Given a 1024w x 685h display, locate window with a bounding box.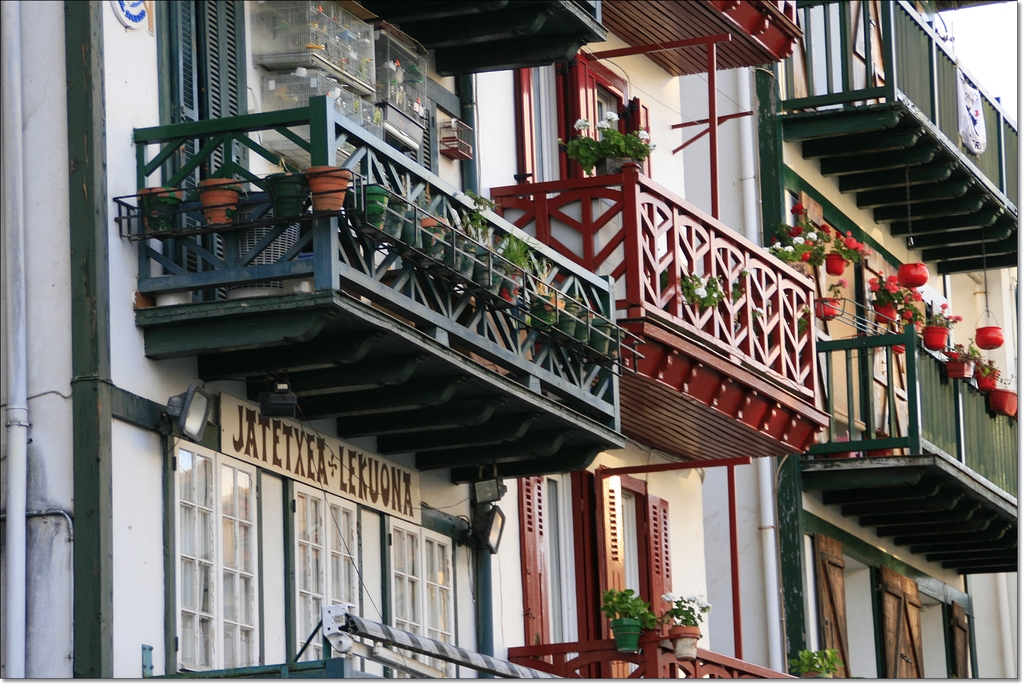
Located: rect(525, 467, 594, 665).
